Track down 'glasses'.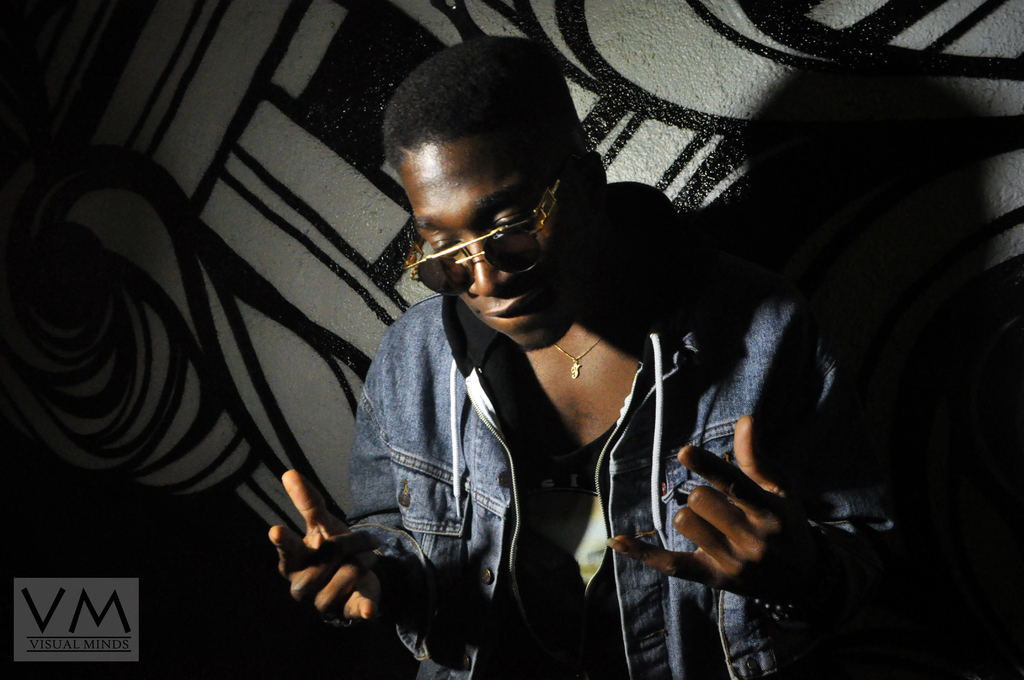
Tracked to select_region(400, 170, 562, 297).
